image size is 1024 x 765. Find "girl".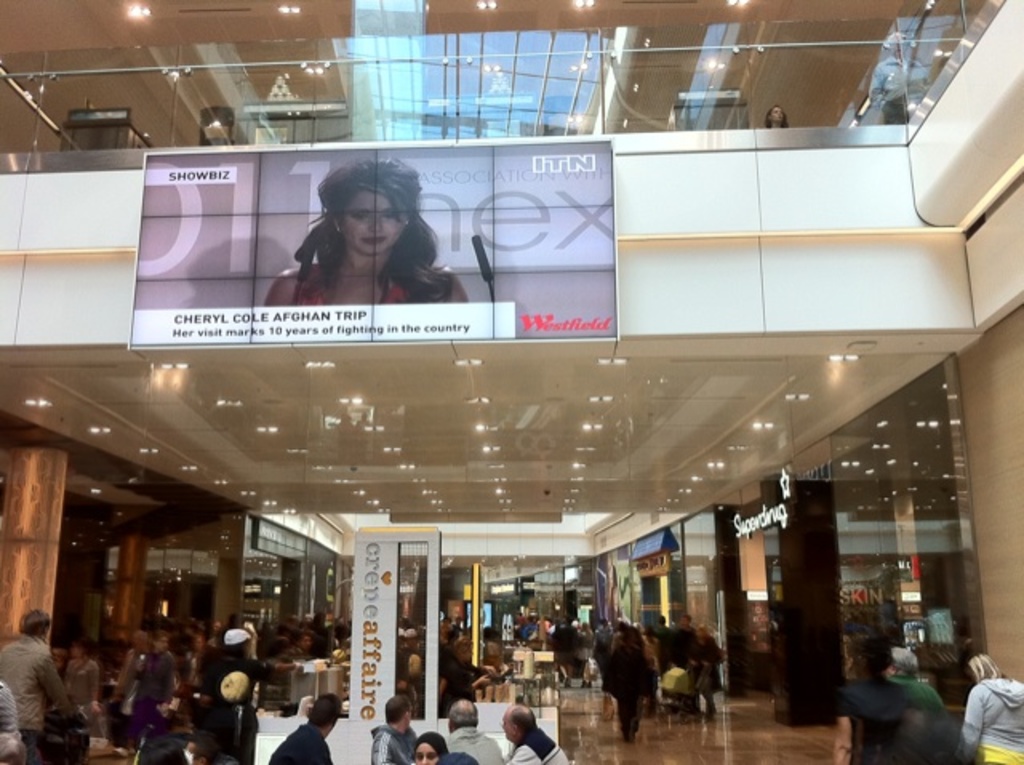
region(62, 627, 101, 717).
